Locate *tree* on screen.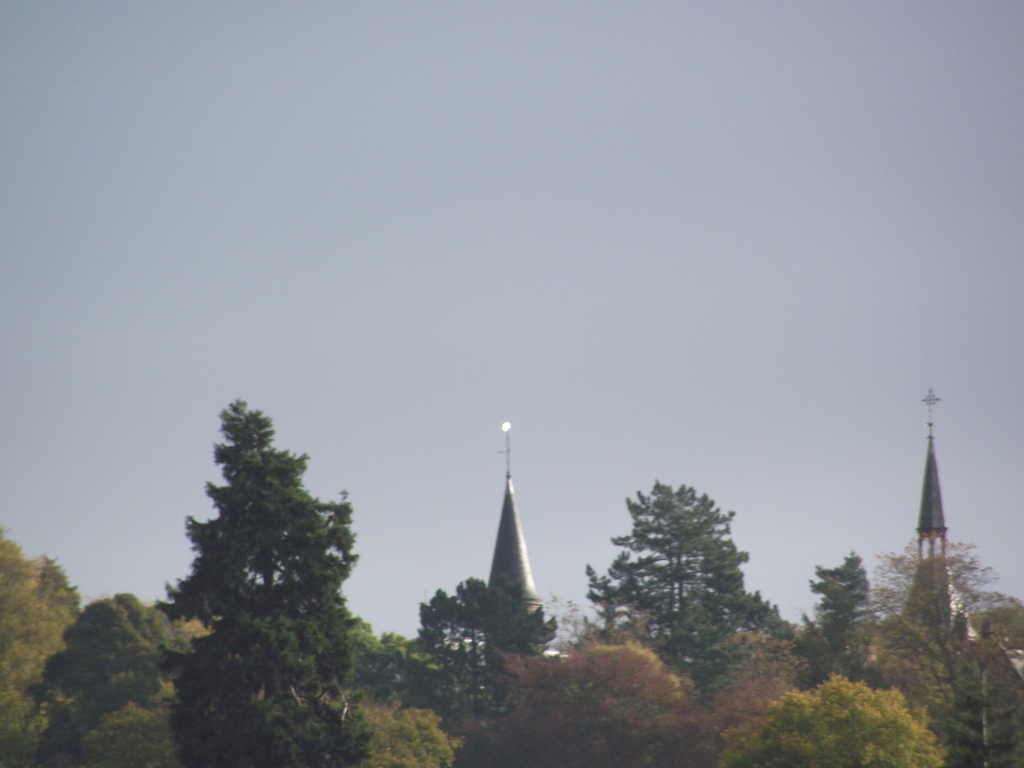
On screen at region(858, 537, 1020, 767).
